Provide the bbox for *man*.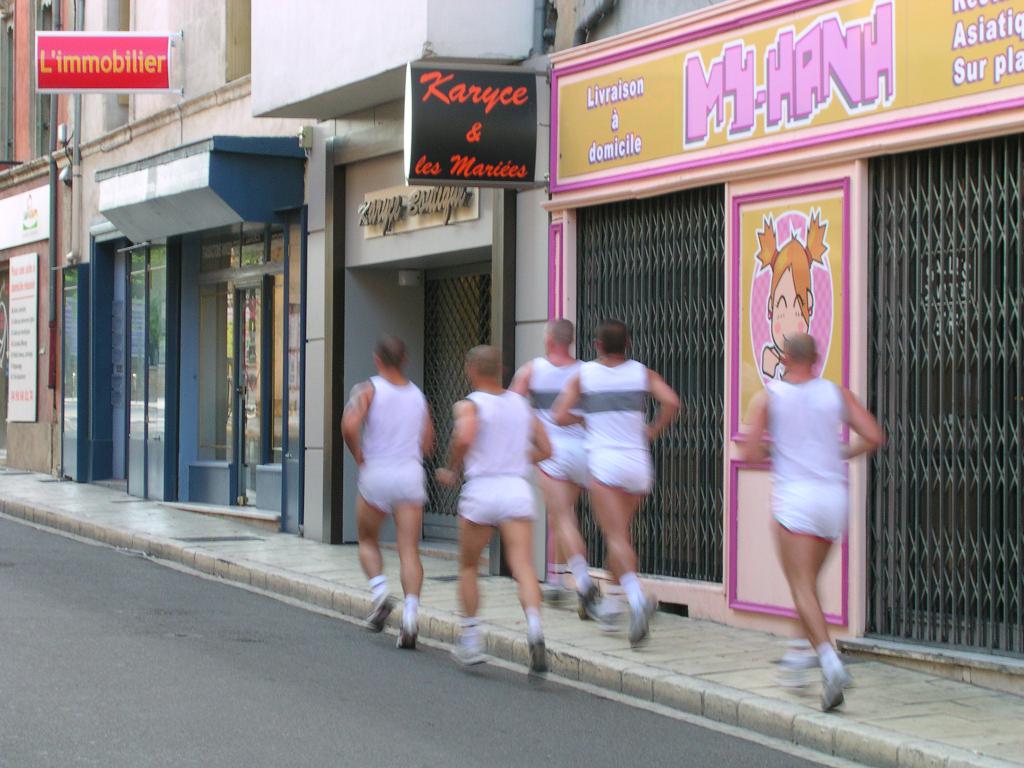
509:321:599:622.
